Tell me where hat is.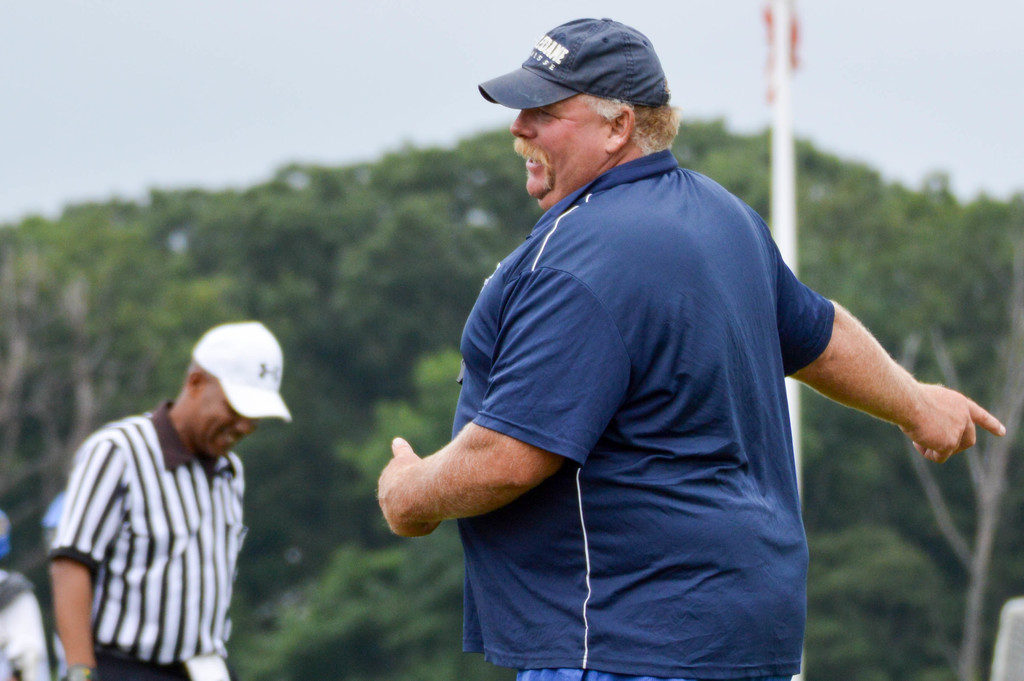
hat is at bbox=[193, 318, 294, 427].
